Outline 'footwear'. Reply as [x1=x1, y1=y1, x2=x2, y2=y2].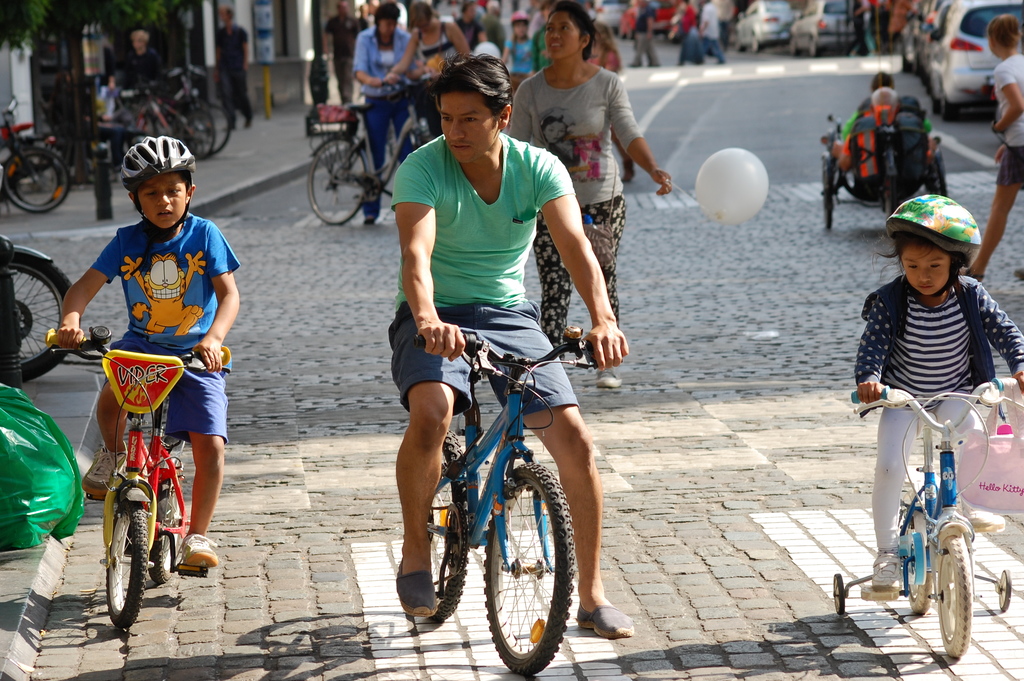
[x1=870, y1=551, x2=904, y2=594].
